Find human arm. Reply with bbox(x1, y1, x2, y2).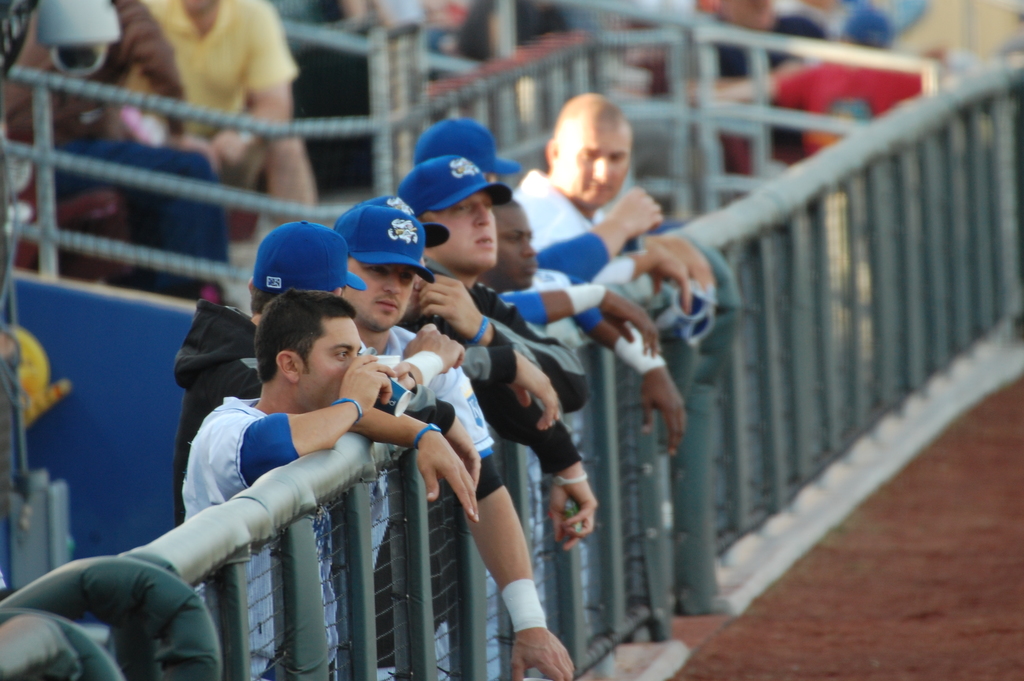
bbox(510, 275, 660, 359).
